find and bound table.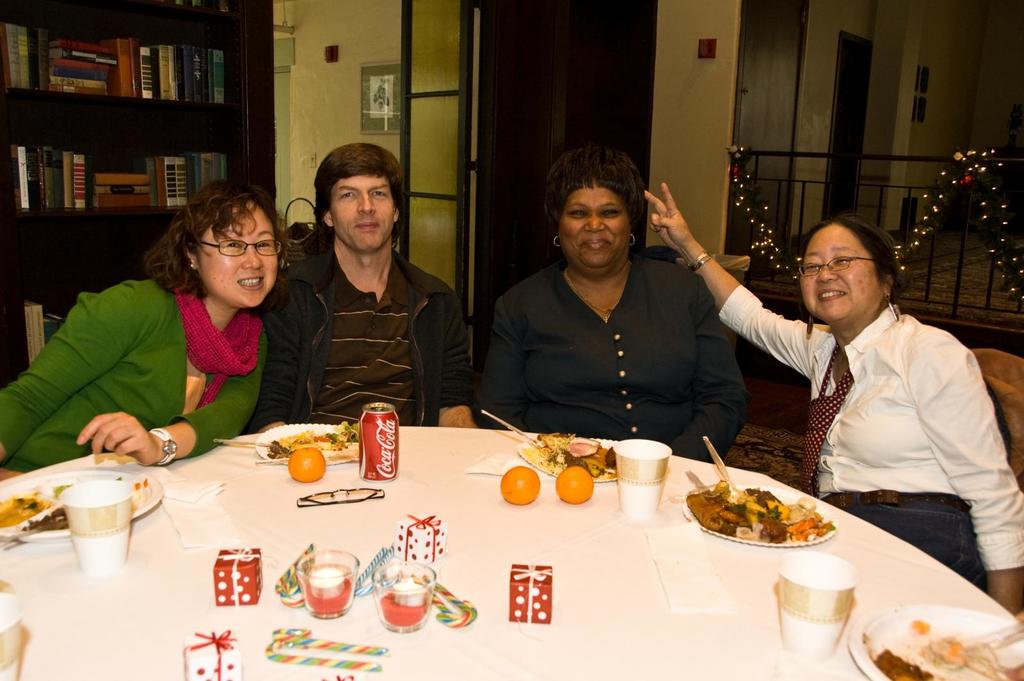
Bound: BBox(18, 427, 923, 680).
